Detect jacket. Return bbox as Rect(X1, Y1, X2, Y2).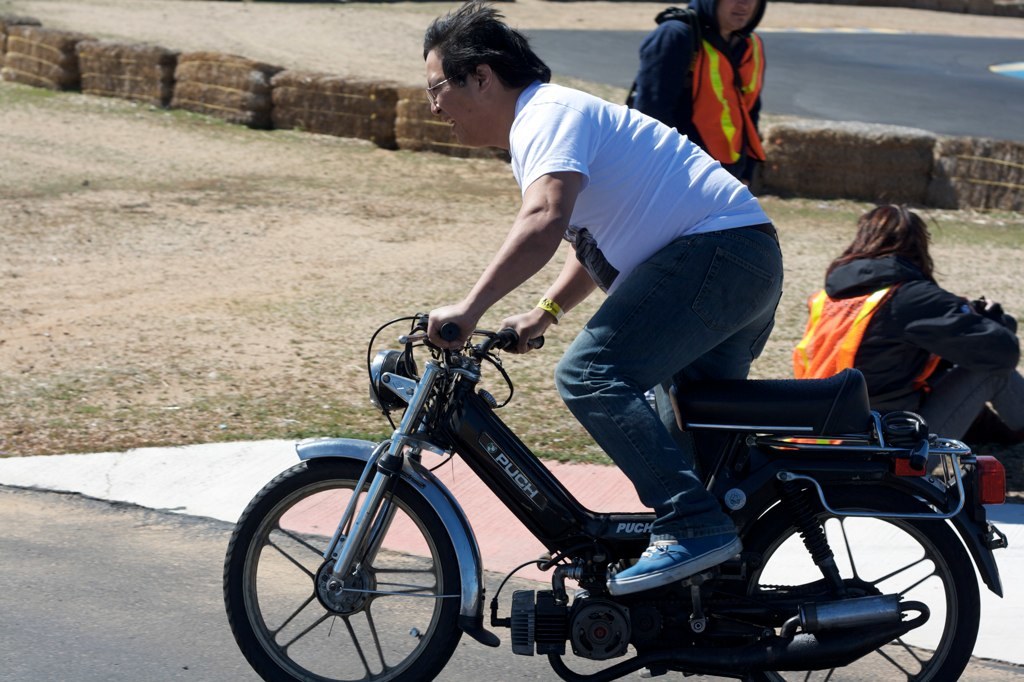
Rect(636, 0, 771, 173).
